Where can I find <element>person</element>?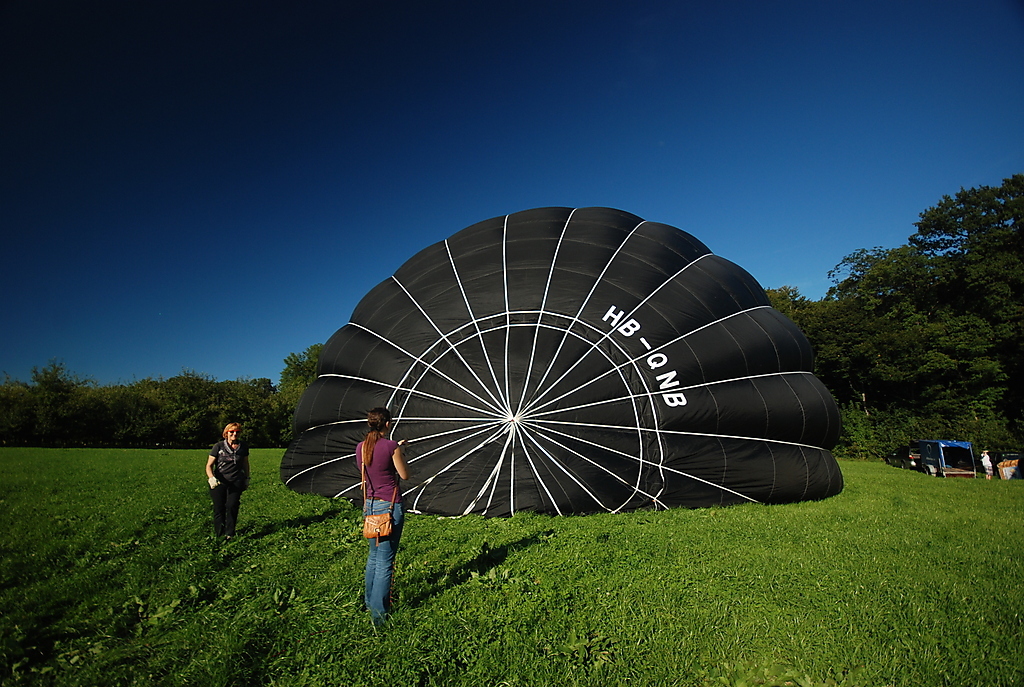
You can find it at <region>341, 383, 412, 624</region>.
